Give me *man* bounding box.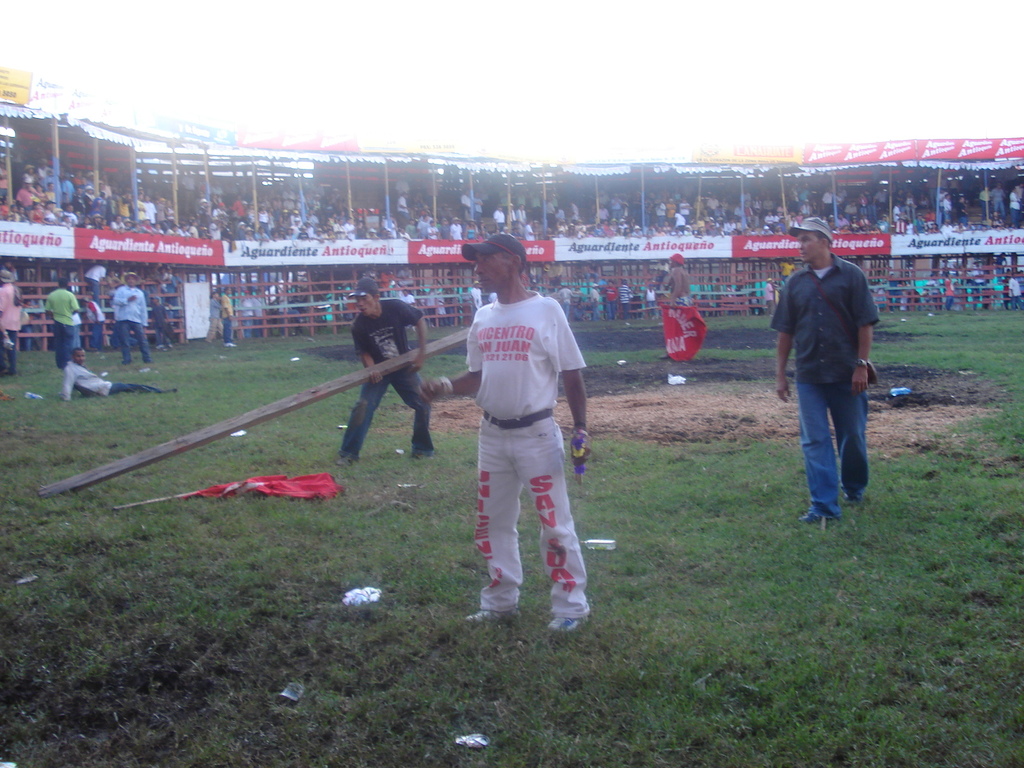
(left=556, top=282, right=574, bottom=322).
